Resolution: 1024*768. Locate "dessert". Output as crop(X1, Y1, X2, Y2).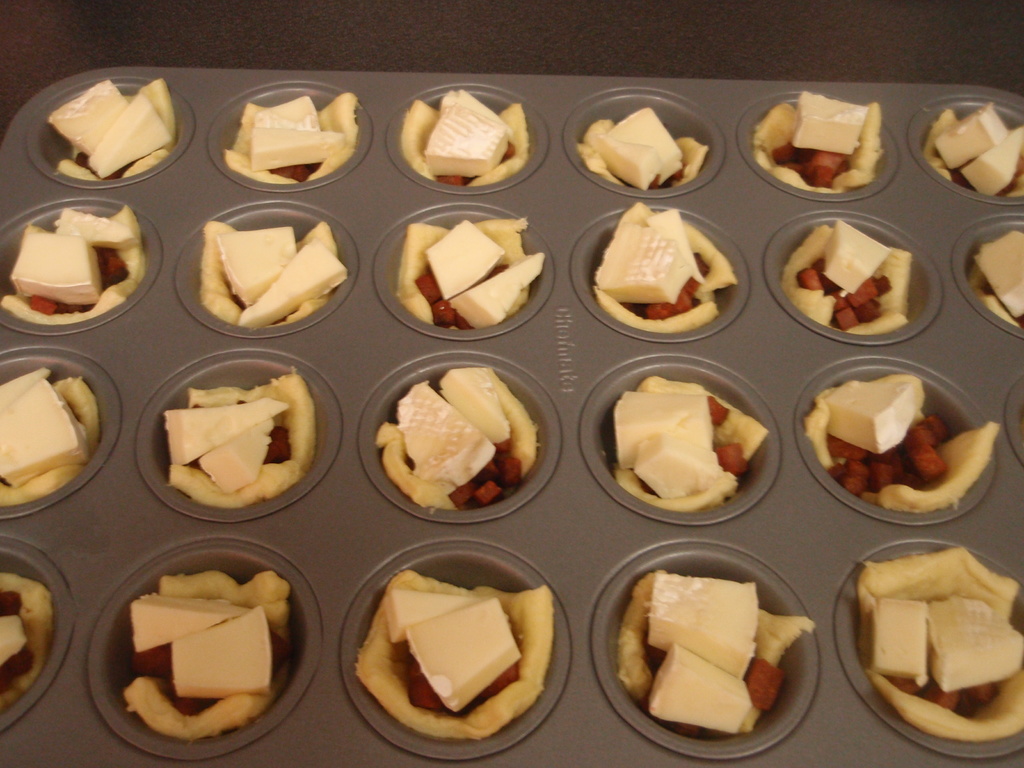
crop(605, 568, 840, 739).
